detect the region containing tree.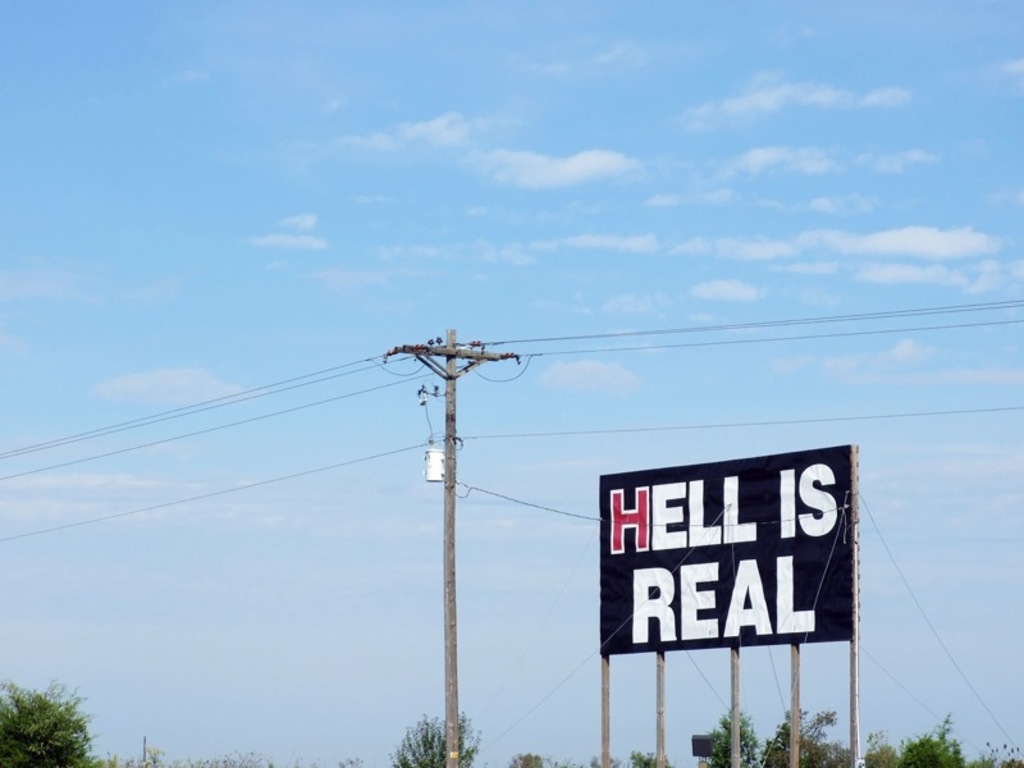
393, 707, 484, 767.
